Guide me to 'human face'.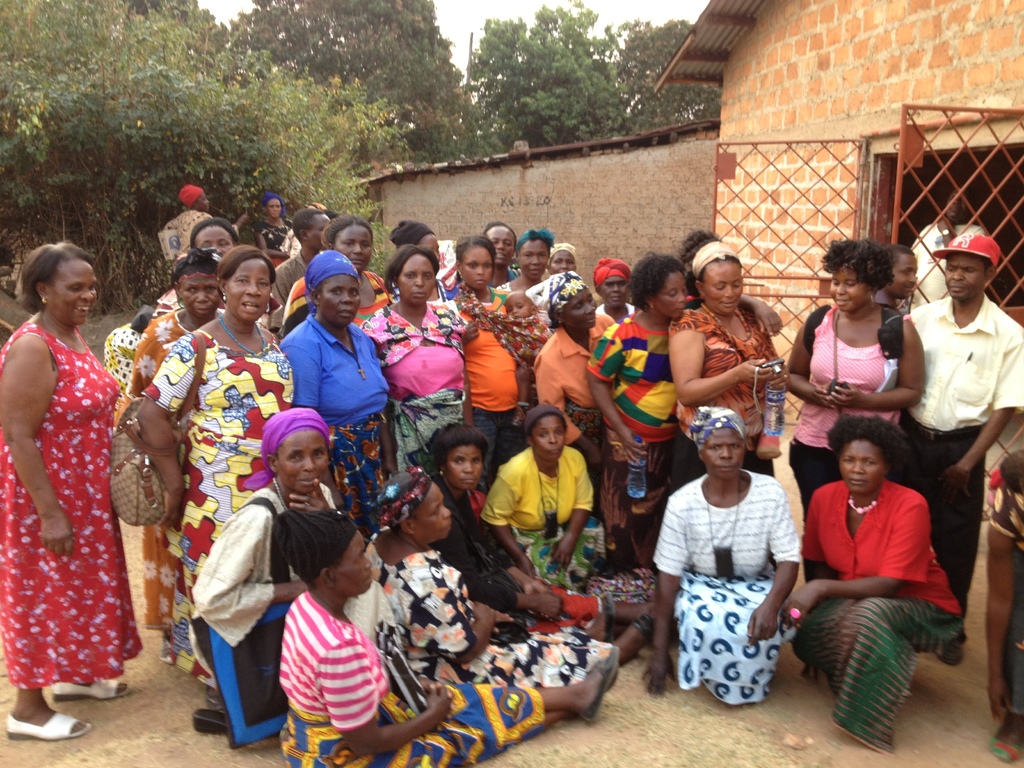
Guidance: [left=330, top=229, right=372, bottom=270].
